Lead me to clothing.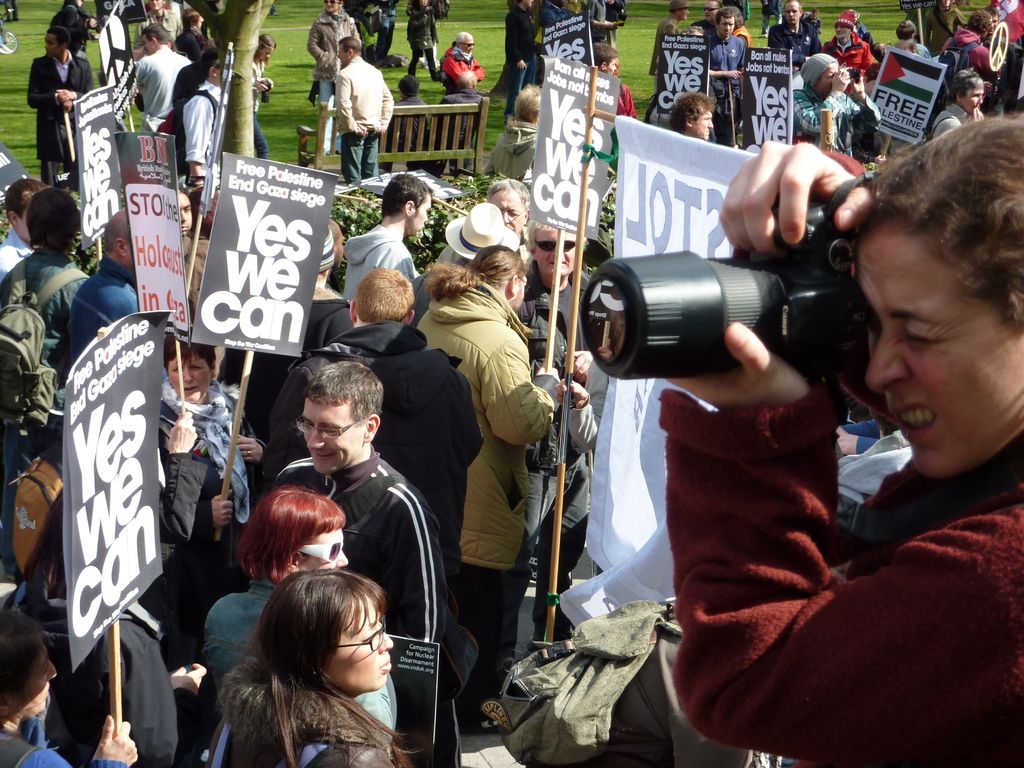
Lead to bbox=(986, 32, 1012, 120).
